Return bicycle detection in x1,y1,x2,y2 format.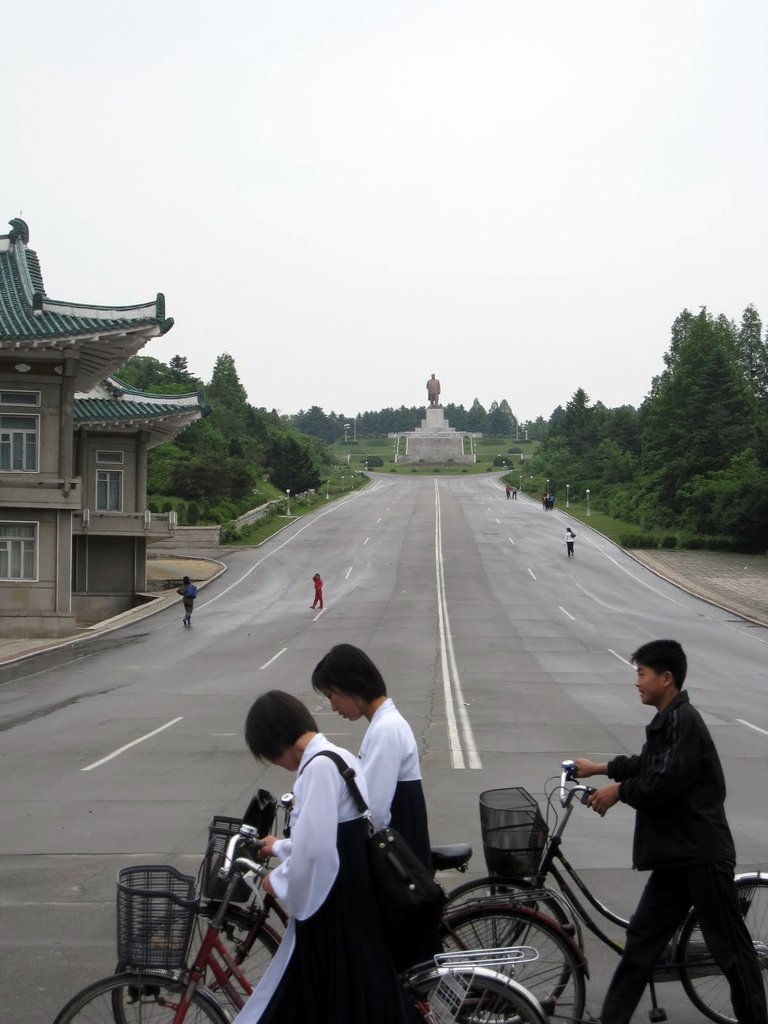
451,761,767,1023.
